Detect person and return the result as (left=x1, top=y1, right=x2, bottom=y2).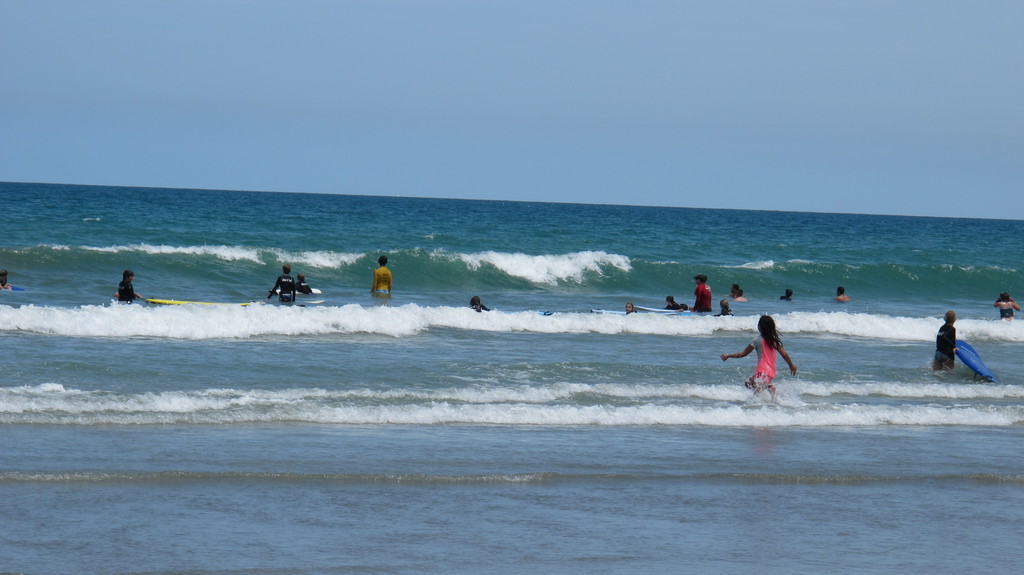
(left=831, top=288, right=852, bottom=303).
